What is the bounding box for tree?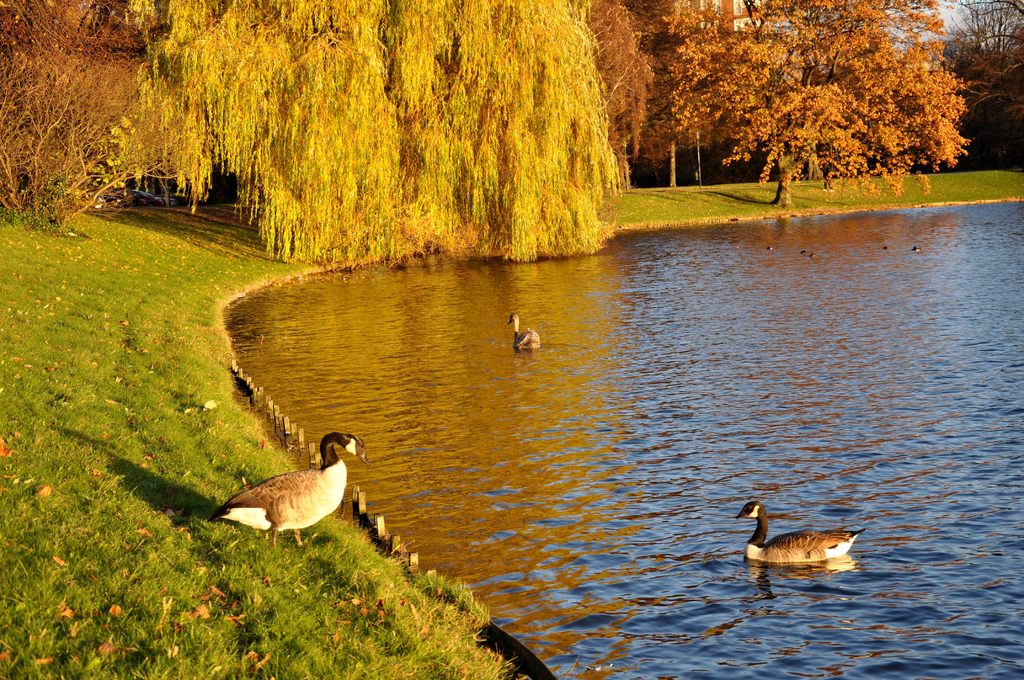
(659,0,971,209).
